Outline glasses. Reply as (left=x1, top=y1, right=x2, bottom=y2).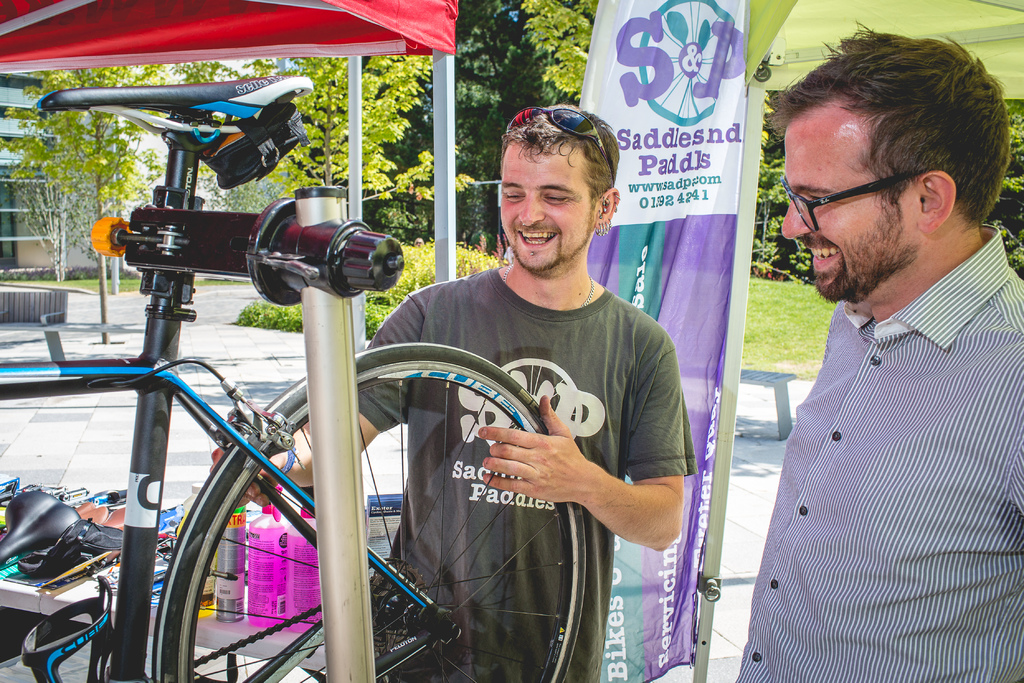
(left=504, top=108, right=618, bottom=187).
